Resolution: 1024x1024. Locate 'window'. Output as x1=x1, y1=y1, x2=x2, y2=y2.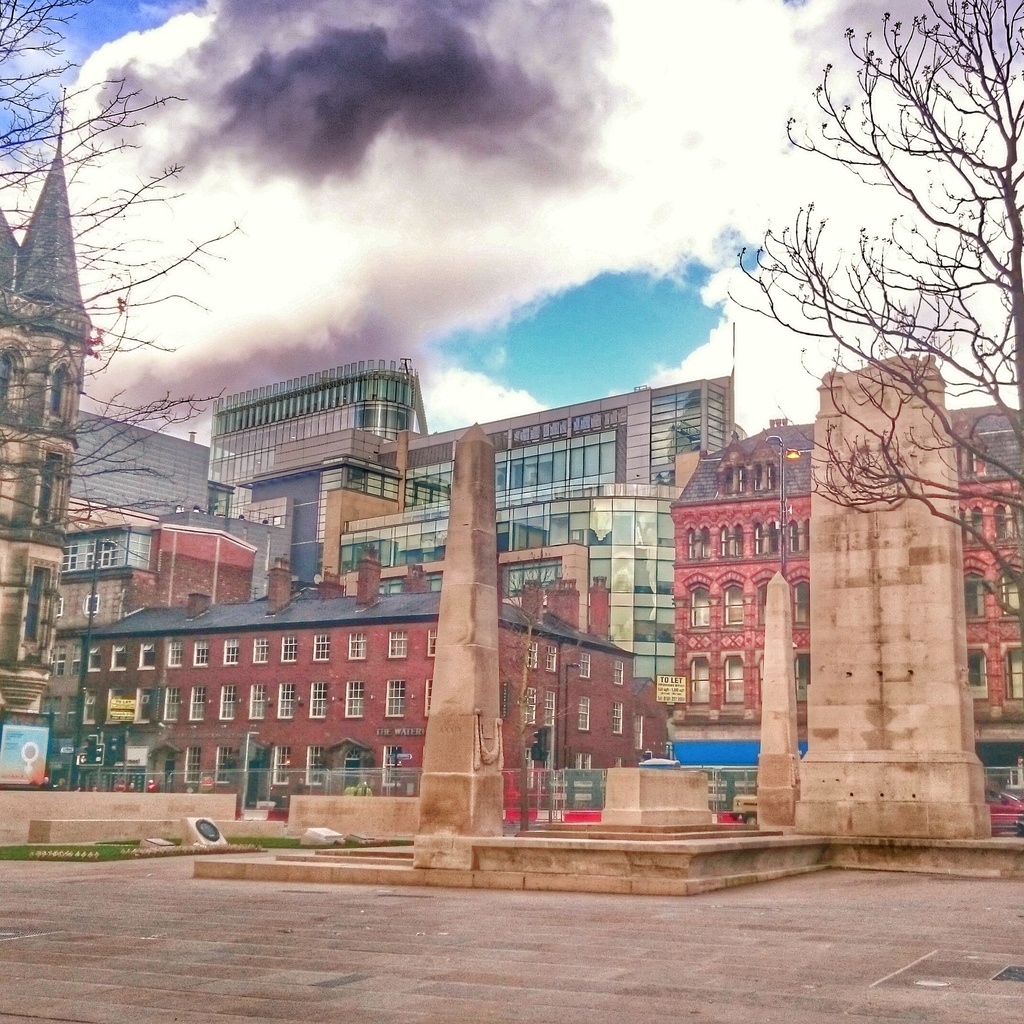
x1=791, y1=575, x2=810, y2=629.
